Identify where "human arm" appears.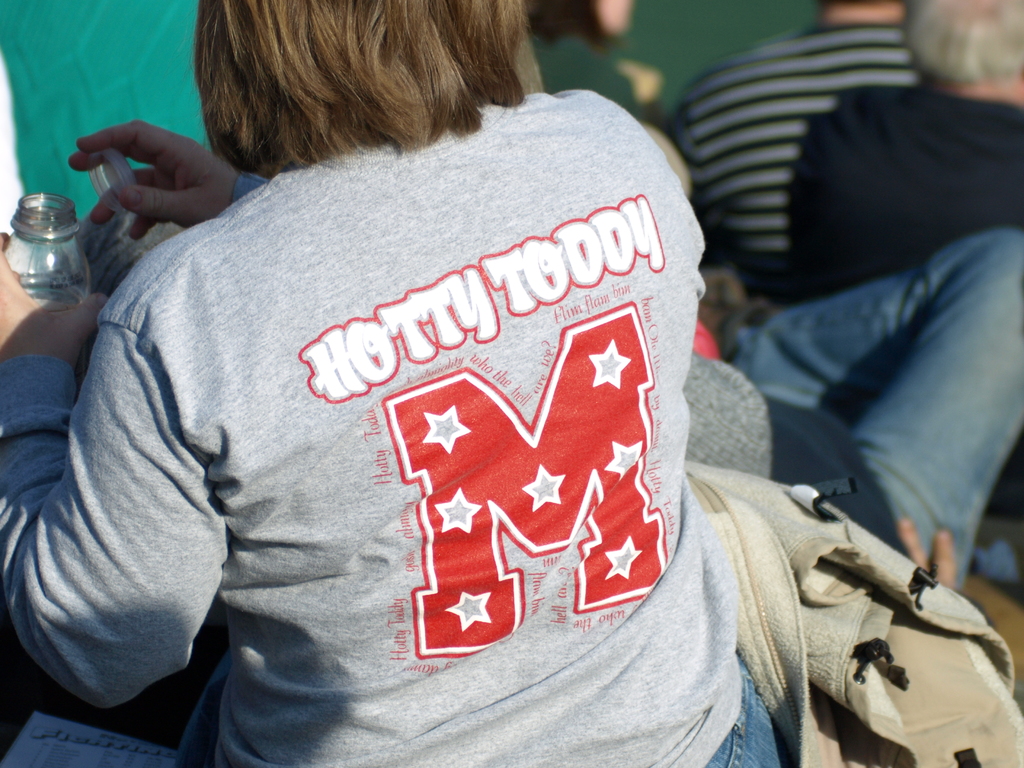
Appears at x1=51, y1=129, x2=268, y2=220.
